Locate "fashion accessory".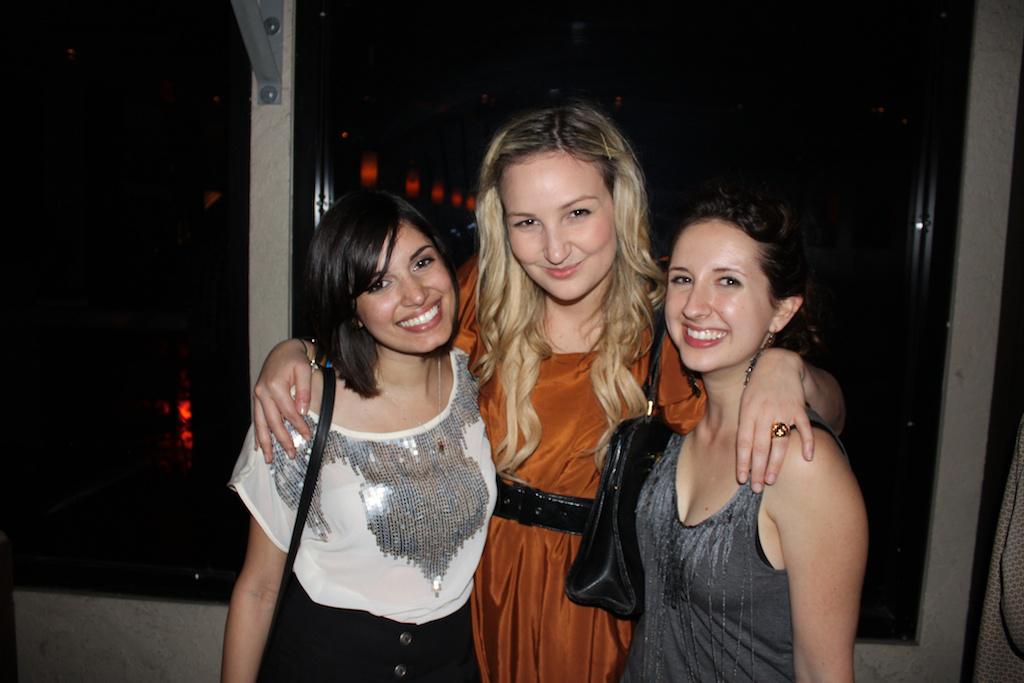
Bounding box: box(743, 326, 777, 388).
